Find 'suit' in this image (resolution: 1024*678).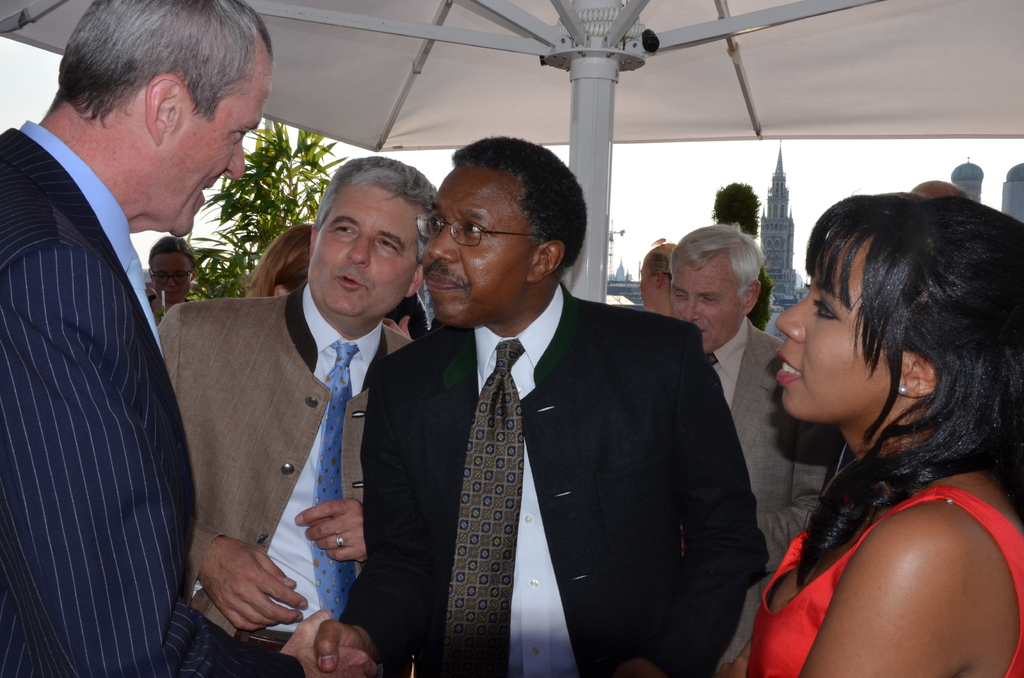
(x1=152, y1=293, x2=415, y2=638).
